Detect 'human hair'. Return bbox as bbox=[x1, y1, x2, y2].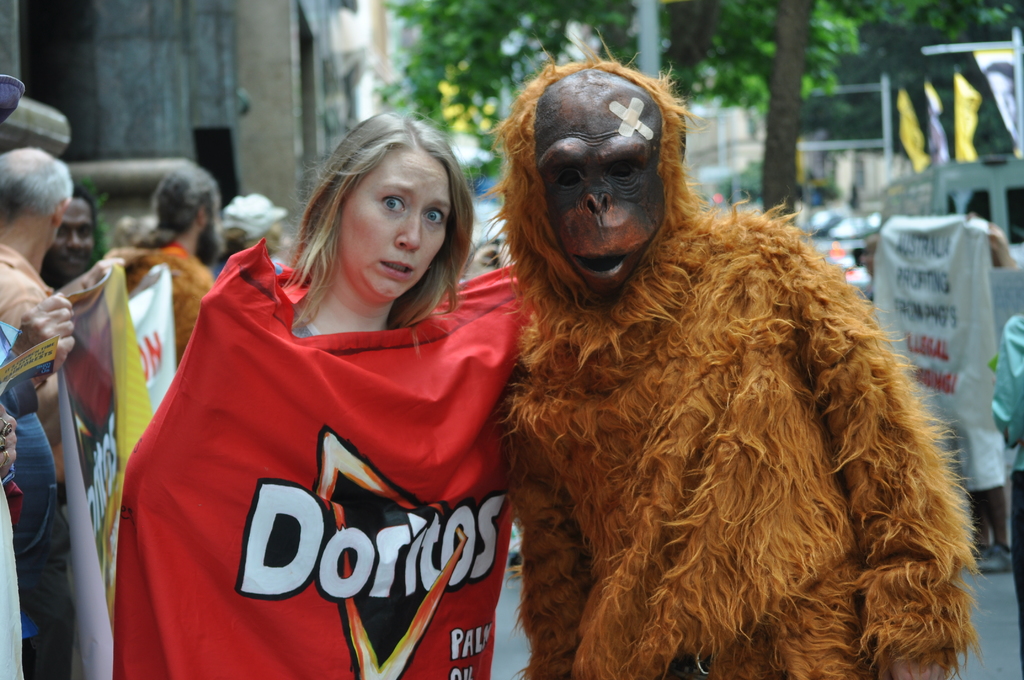
bbox=[73, 185, 95, 238].
